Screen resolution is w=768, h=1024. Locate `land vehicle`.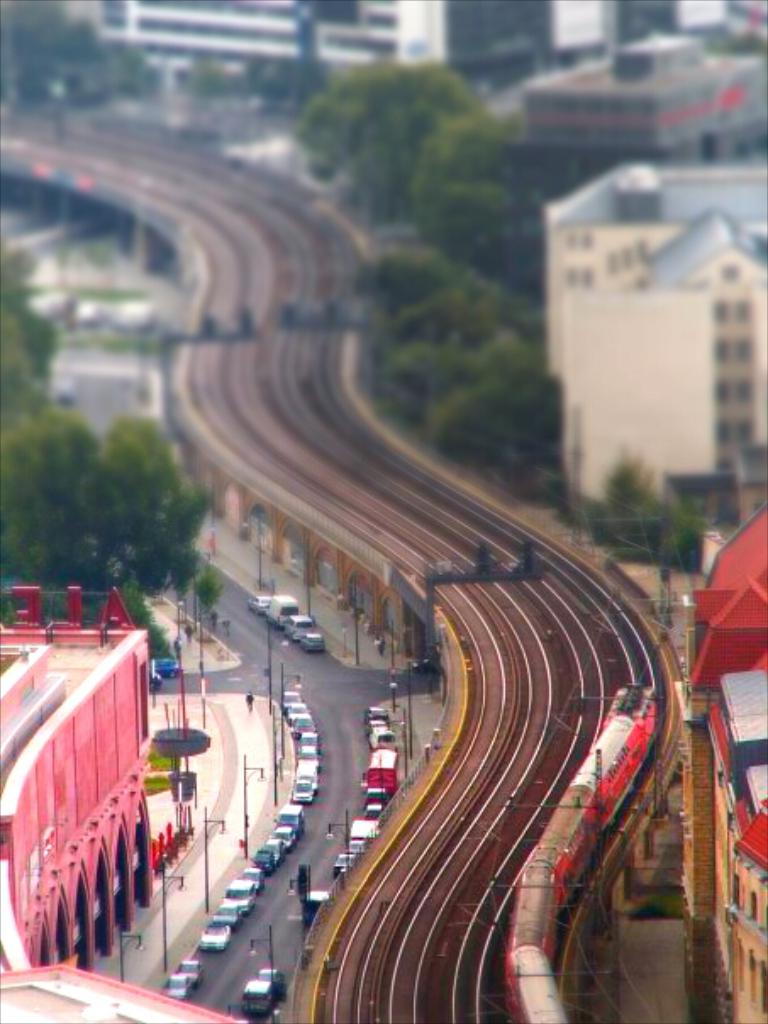
236:970:285:1017.
